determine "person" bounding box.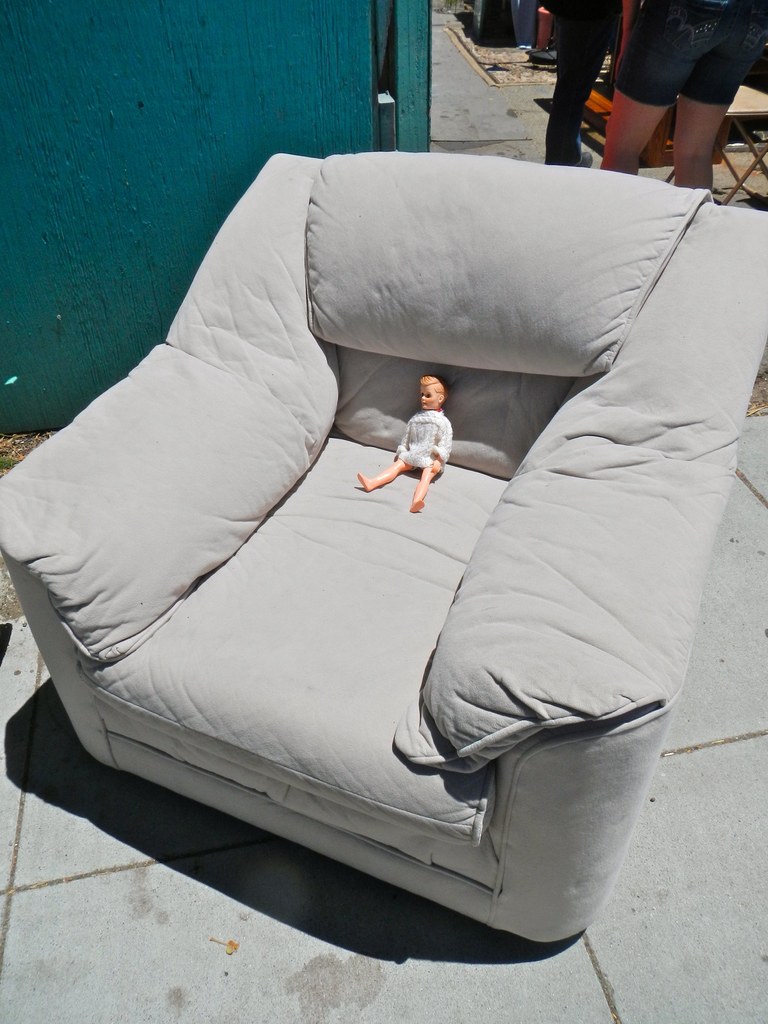
Determined: 355/378/451/519.
